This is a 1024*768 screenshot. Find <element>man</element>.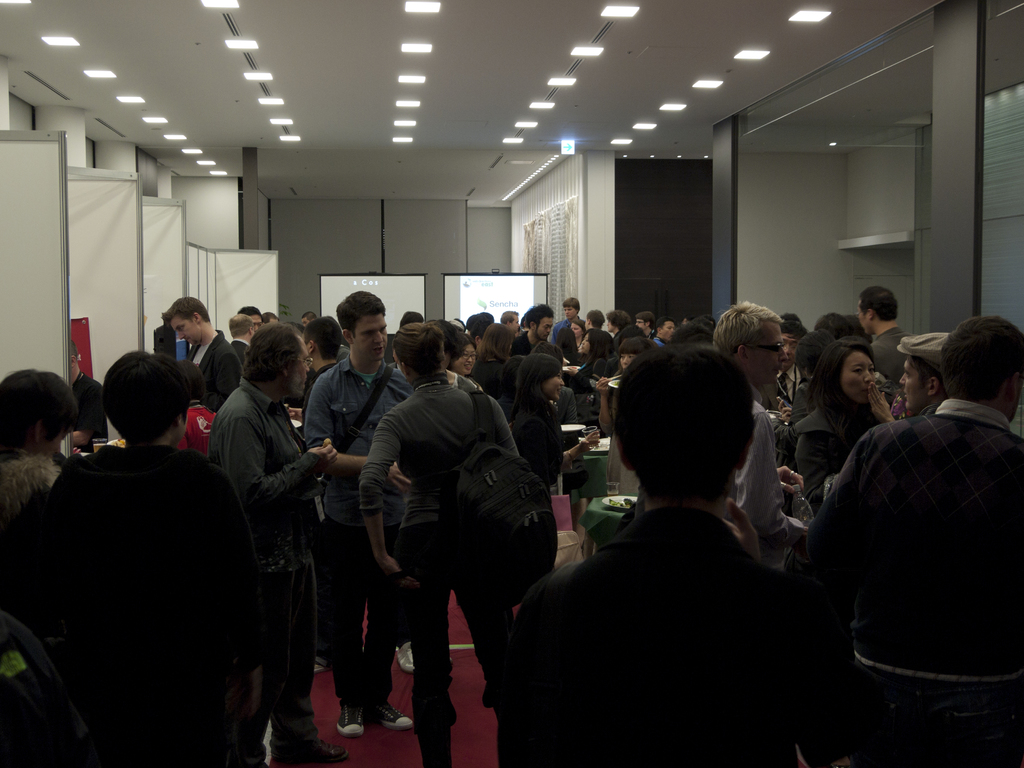
Bounding box: (655, 319, 678, 345).
